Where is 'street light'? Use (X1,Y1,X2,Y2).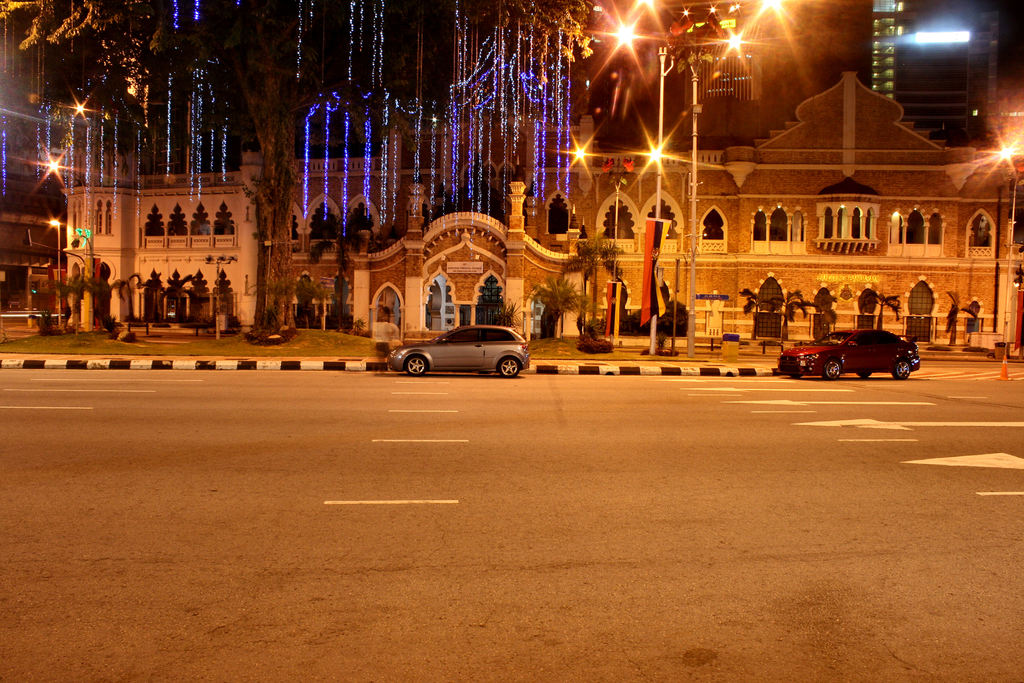
(638,140,664,311).
